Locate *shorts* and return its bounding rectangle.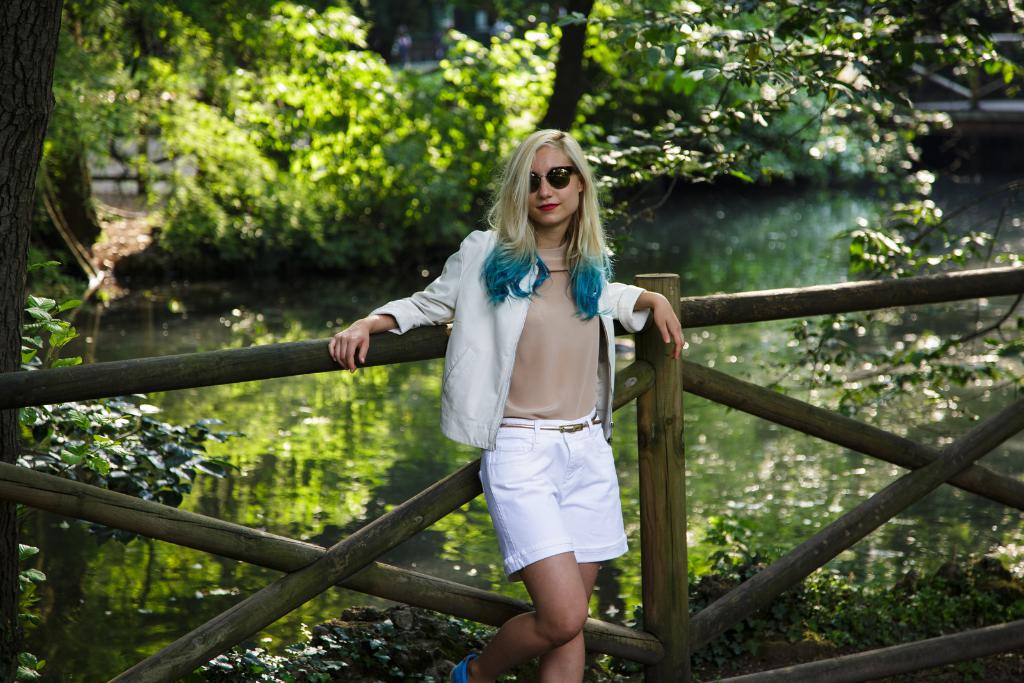
bbox=(476, 438, 639, 569).
